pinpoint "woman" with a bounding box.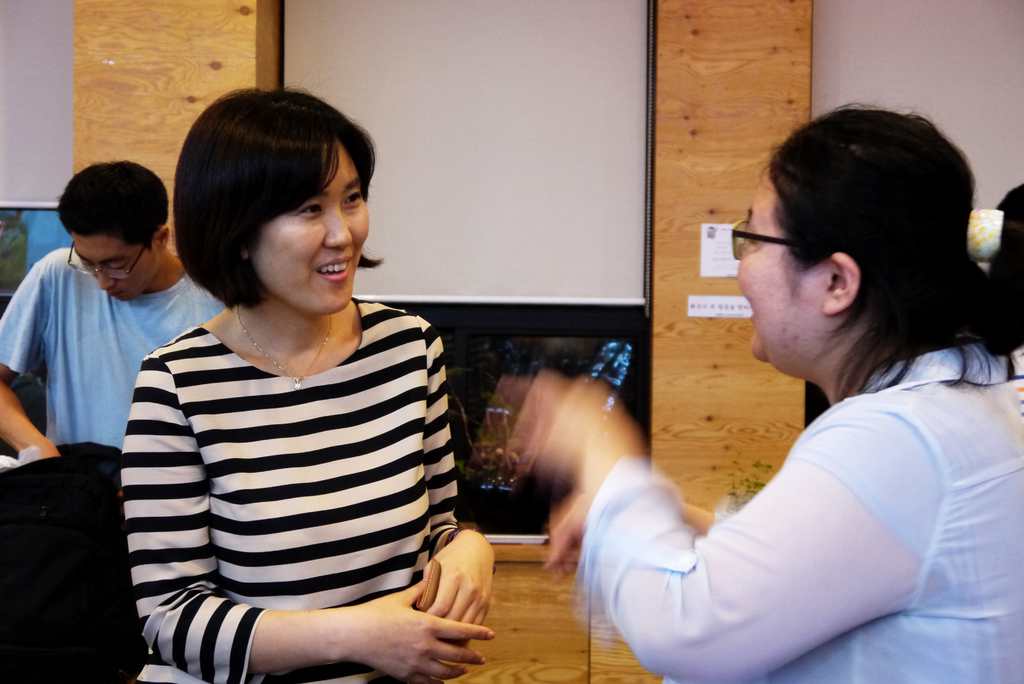
<region>104, 89, 477, 683</region>.
